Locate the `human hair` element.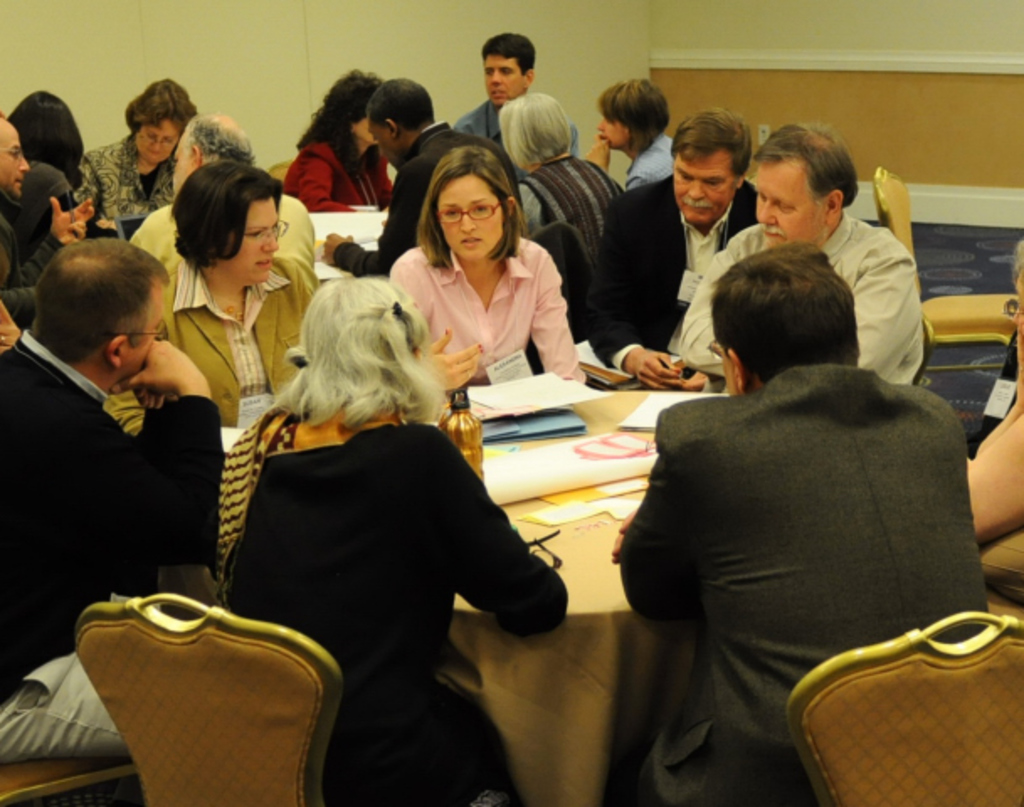
Element bbox: bbox=[29, 235, 170, 367].
